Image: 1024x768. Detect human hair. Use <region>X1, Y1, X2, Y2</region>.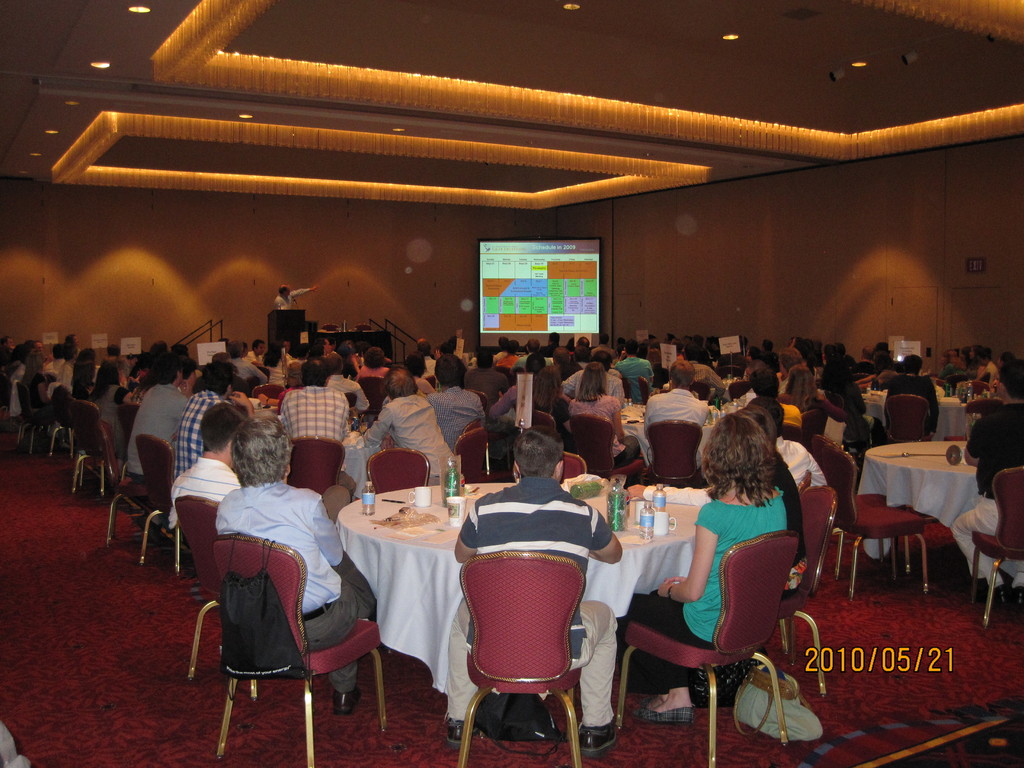
<region>19, 348, 42, 389</region>.
